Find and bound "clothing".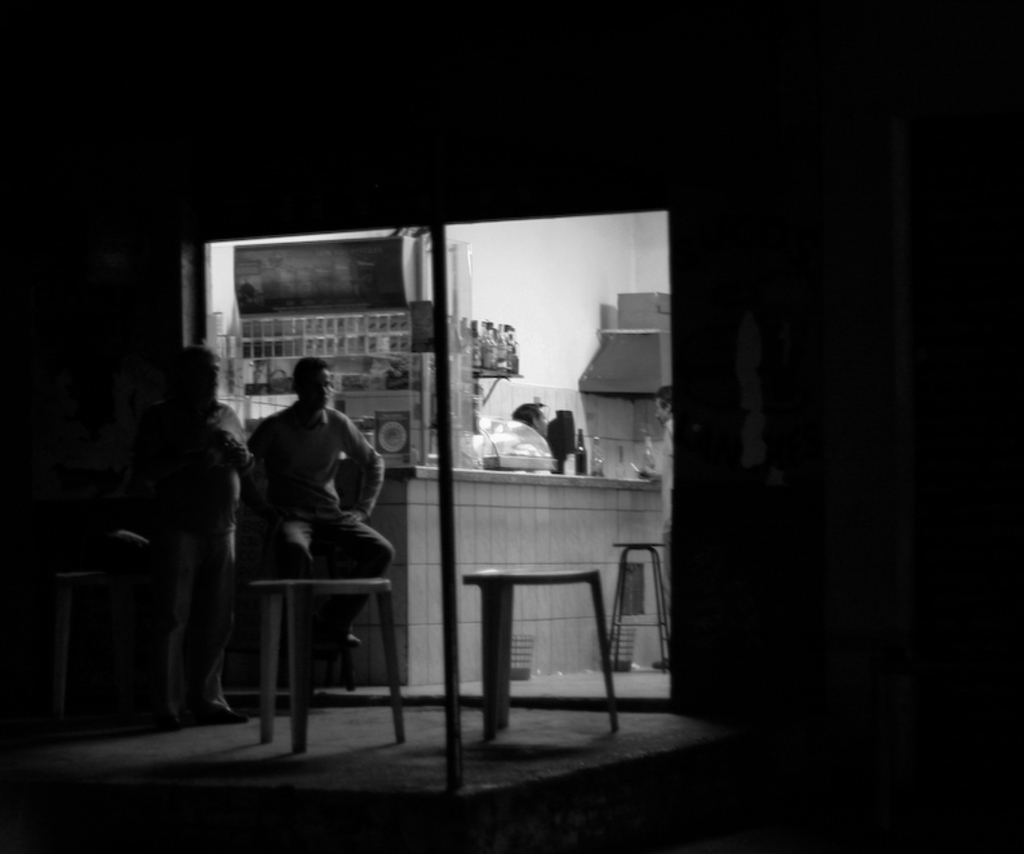
Bound: left=235, top=364, right=397, bottom=678.
